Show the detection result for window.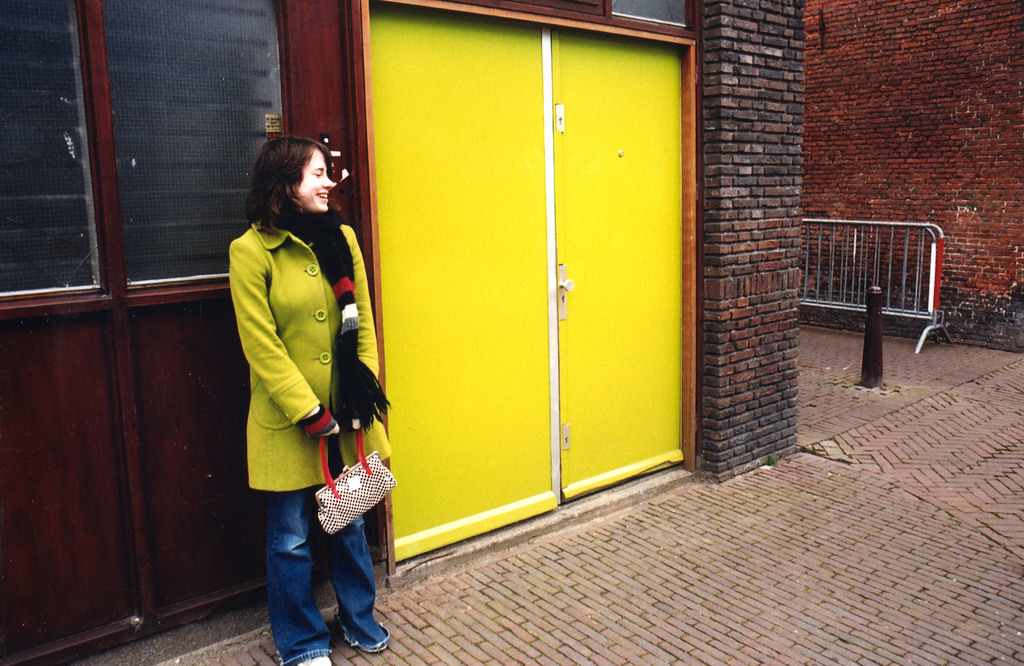
BBox(102, 0, 284, 289).
